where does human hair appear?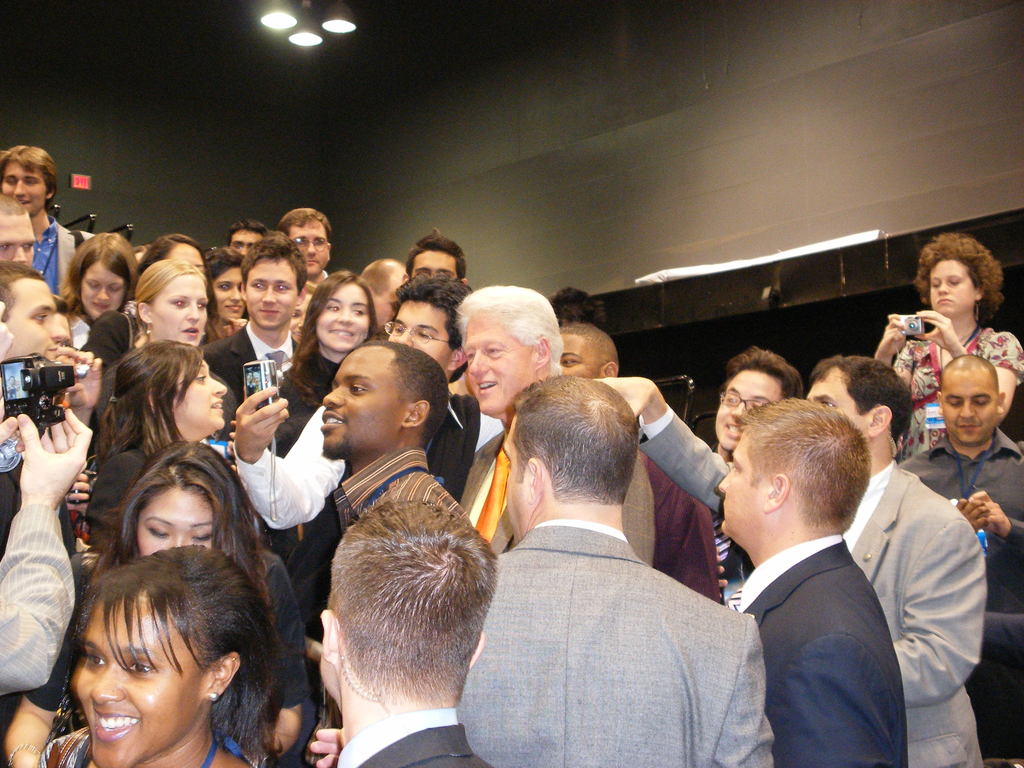
Appears at detection(387, 268, 472, 339).
